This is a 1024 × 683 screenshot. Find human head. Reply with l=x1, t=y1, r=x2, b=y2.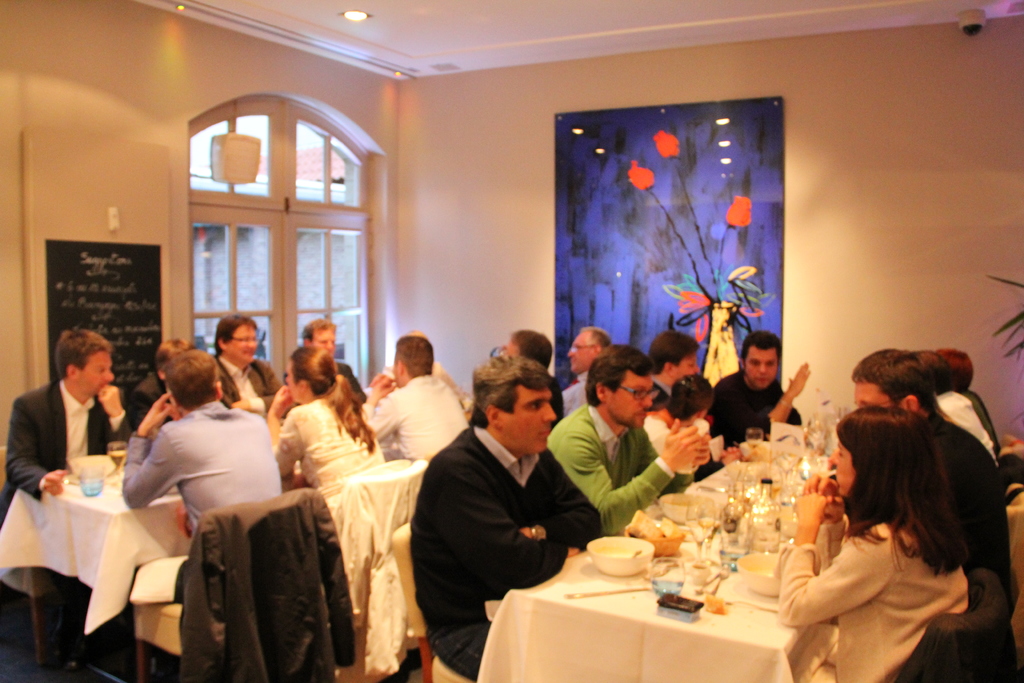
l=826, t=408, r=925, b=496.
